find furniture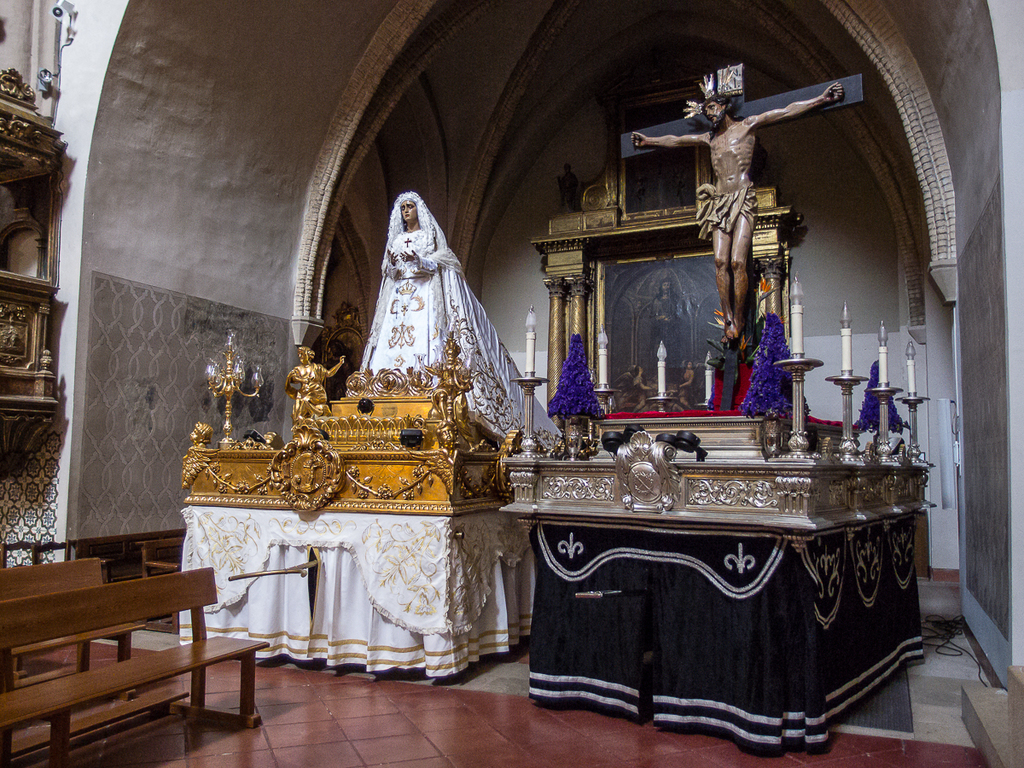
bbox=[180, 510, 532, 678]
